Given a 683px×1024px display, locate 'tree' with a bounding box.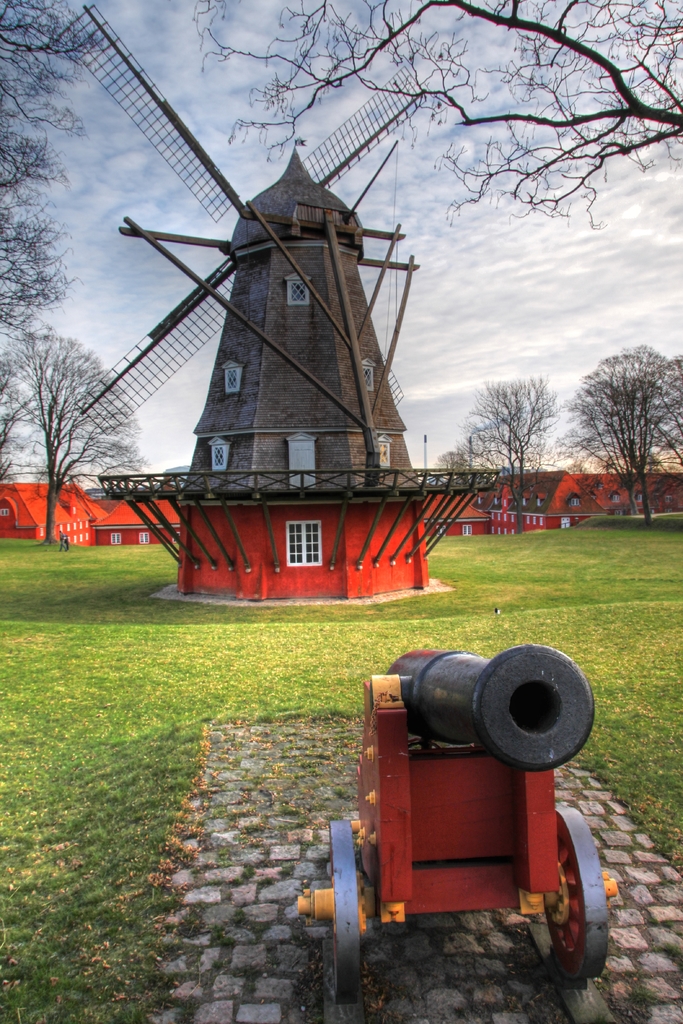
Located: l=556, t=346, r=682, b=525.
